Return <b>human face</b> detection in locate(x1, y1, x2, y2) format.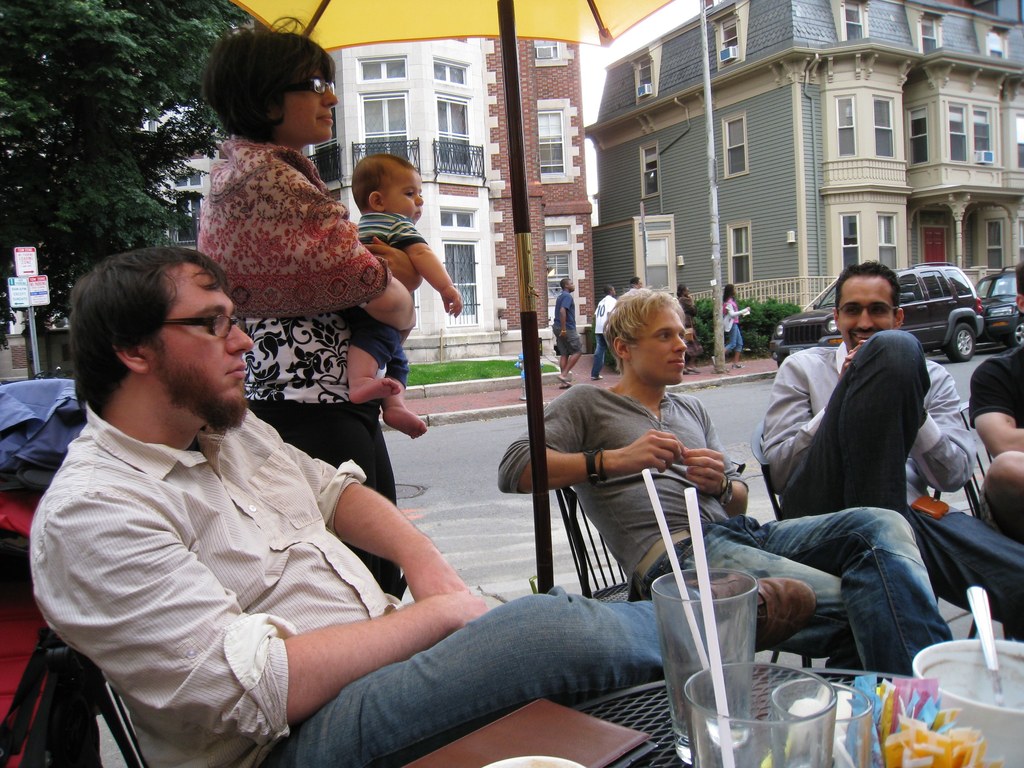
locate(385, 178, 427, 224).
